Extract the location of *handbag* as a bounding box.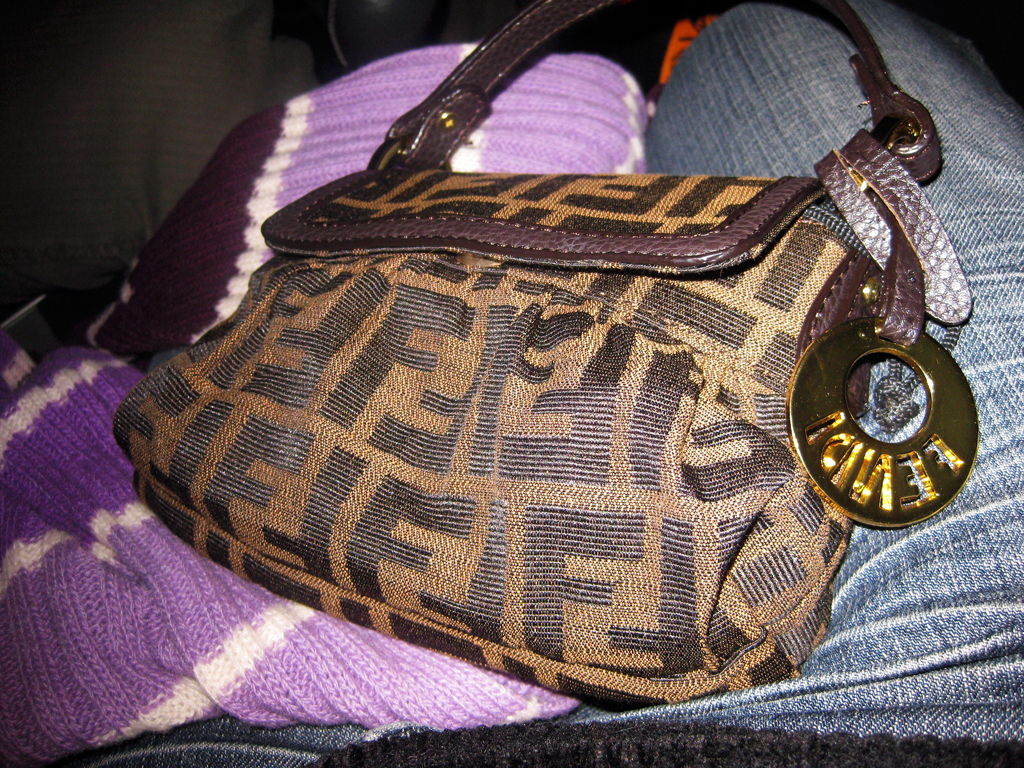
[113, 3, 983, 718].
